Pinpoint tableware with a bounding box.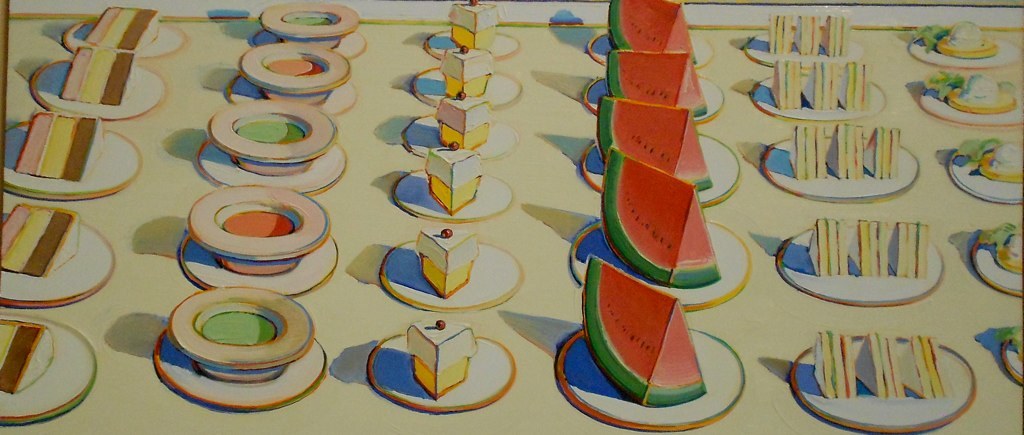
917:79:1023:128.
